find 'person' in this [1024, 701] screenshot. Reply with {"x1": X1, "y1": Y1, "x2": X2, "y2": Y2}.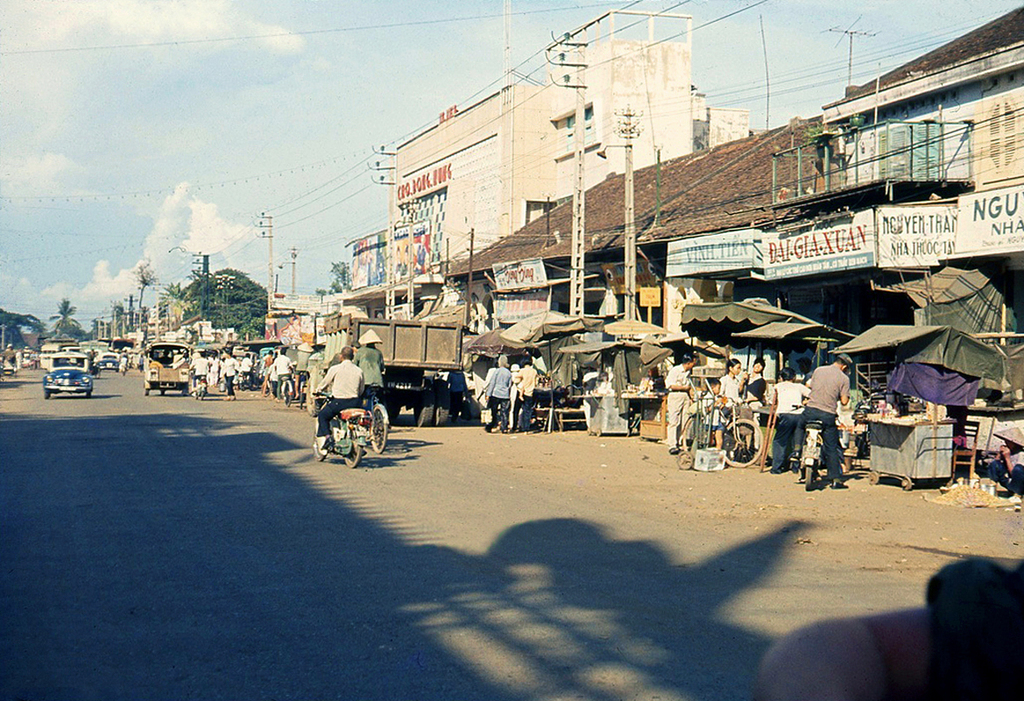
{"x1": 745, "y1": 352, "x2": 771, "y2": 407}.
